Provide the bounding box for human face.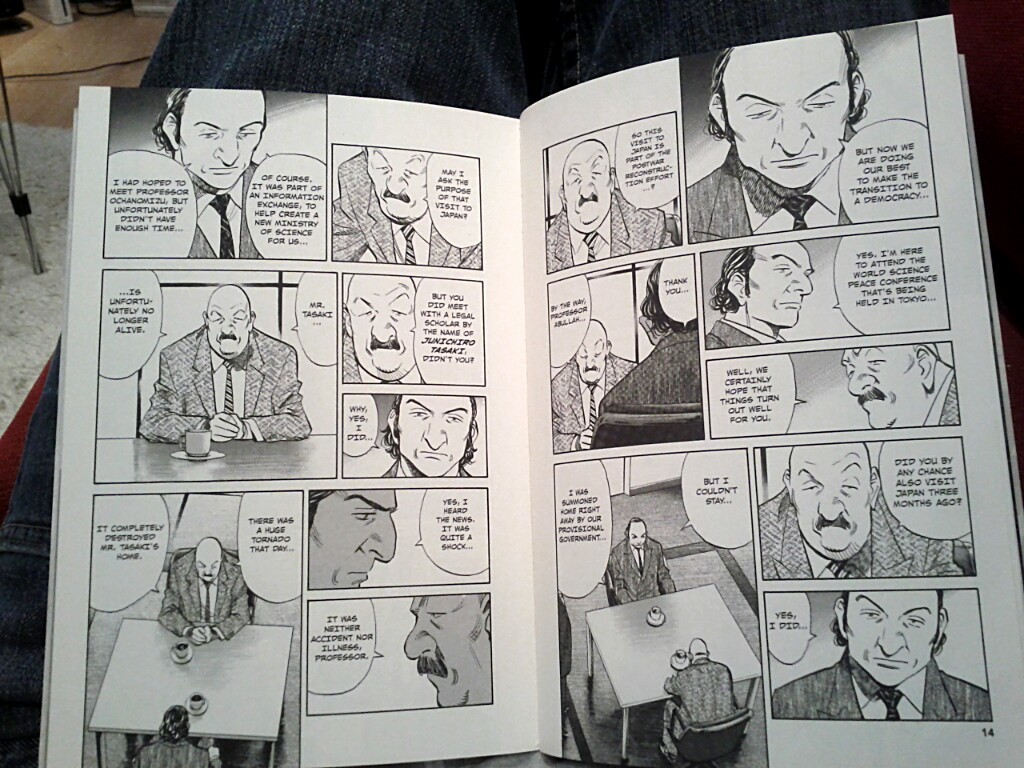
bbox(405, 594, 488, 702).
